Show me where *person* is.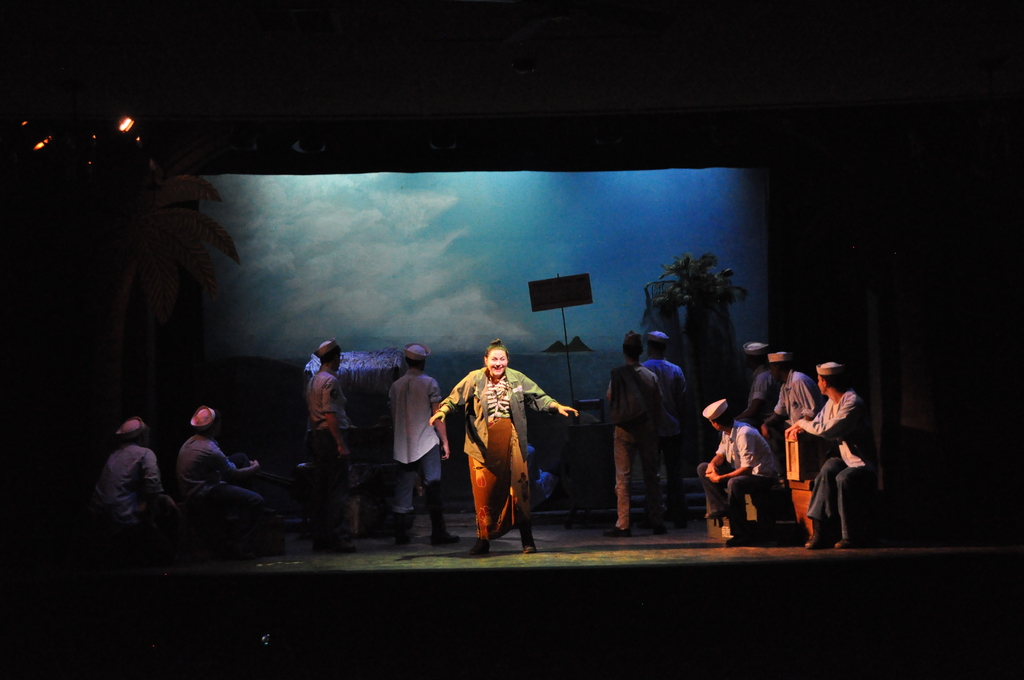
*person* is at <box>84,414,179,550</box>.
